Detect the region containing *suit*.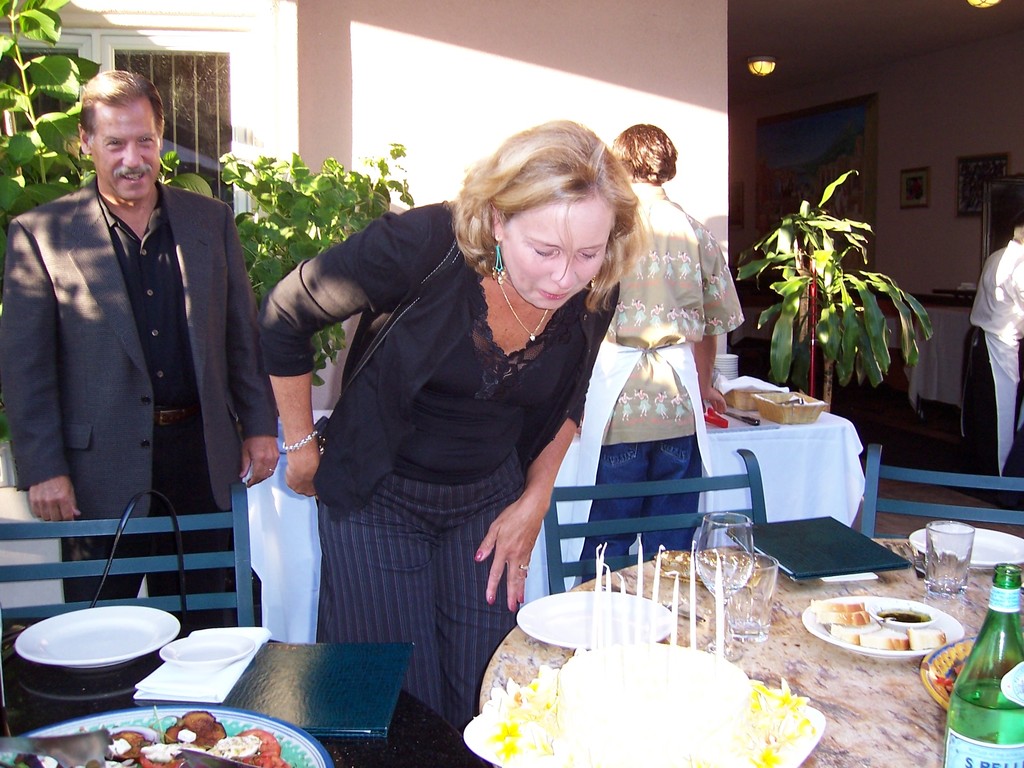
bbox=[263, 195, 625, 511].
